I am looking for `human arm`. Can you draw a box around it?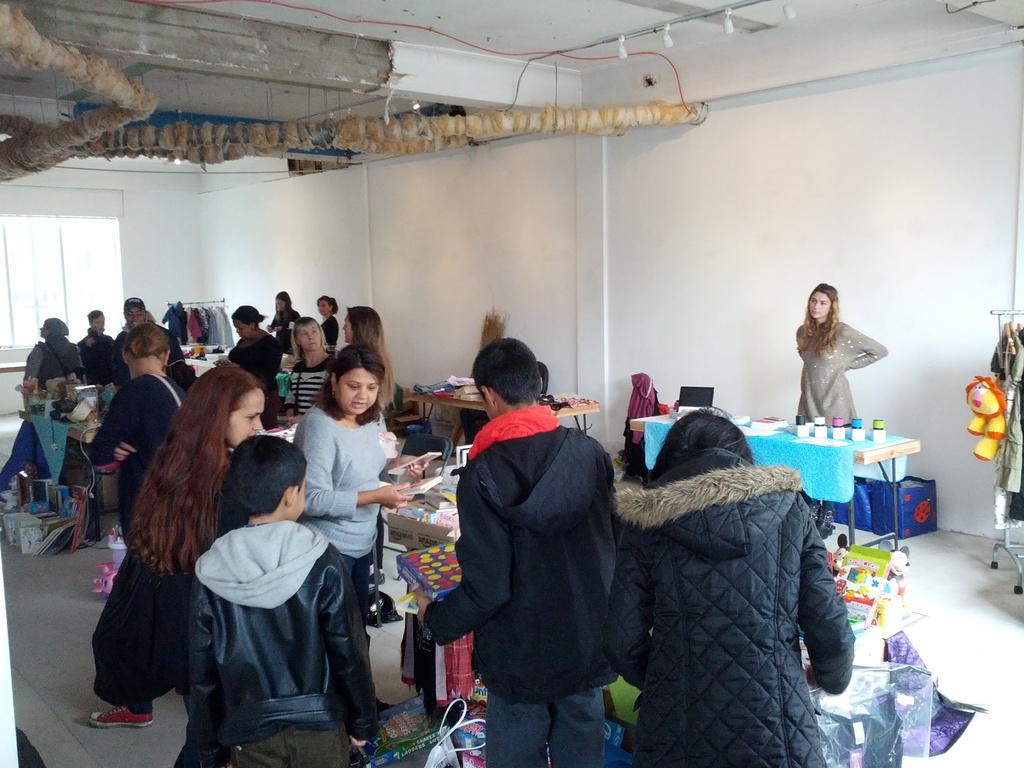
Sure, the bounding box is detection(94, 384, 134, 482).
